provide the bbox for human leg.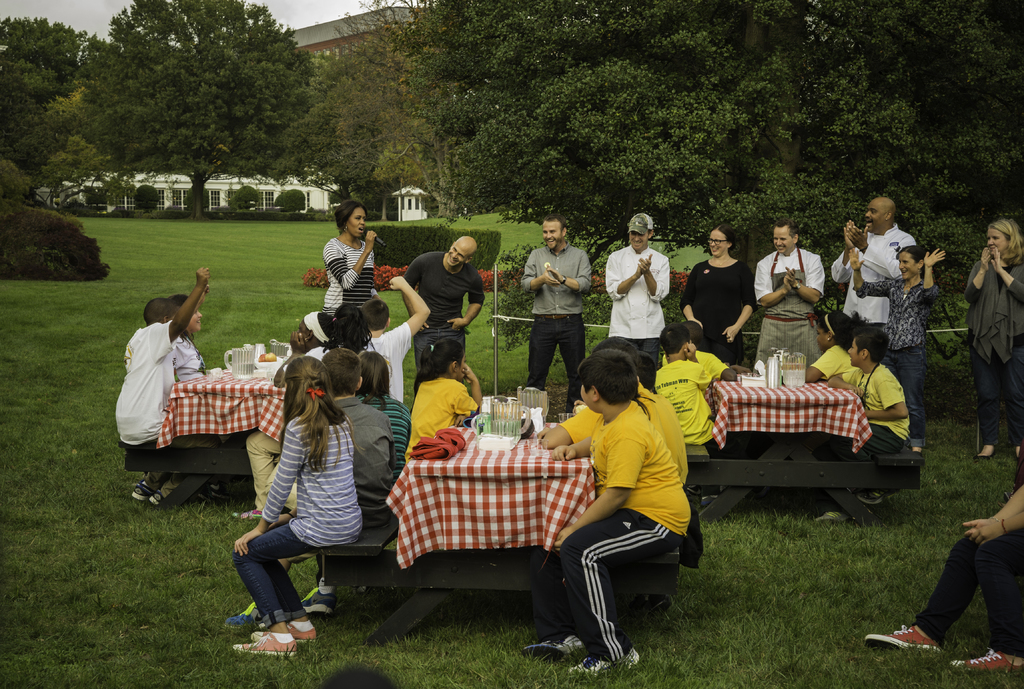
(x1=975, y1=349, x2=1004, y2=456).
